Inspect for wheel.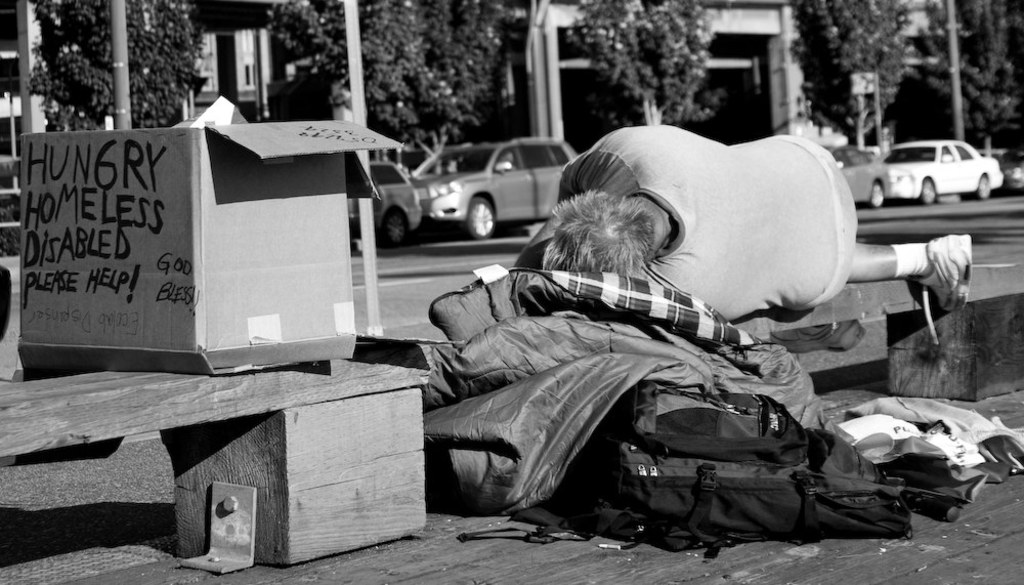
Inspection: pyautogui.locateOnScreen(384, 212, 408, 244).
